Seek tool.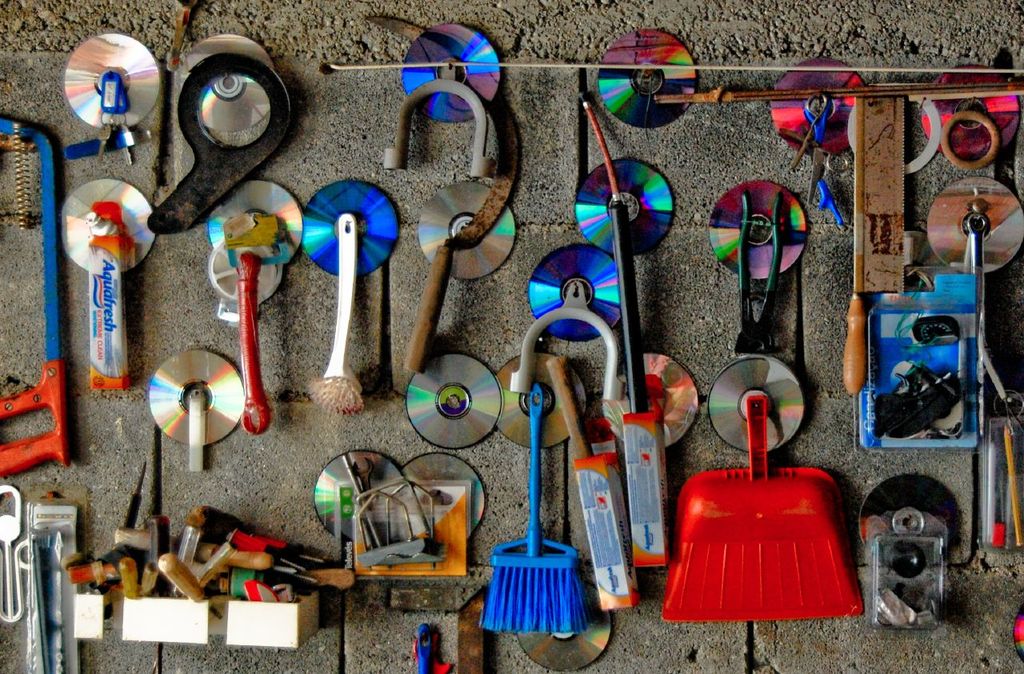
836 91 903 398.
